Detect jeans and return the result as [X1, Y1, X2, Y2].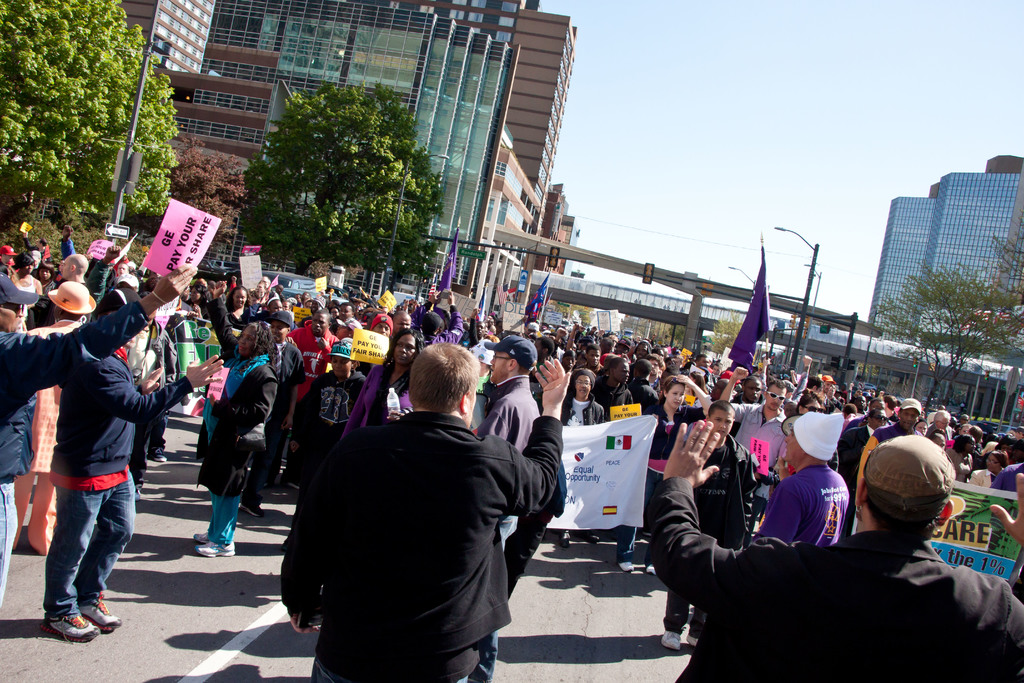
[0, 488, 20, 612].
